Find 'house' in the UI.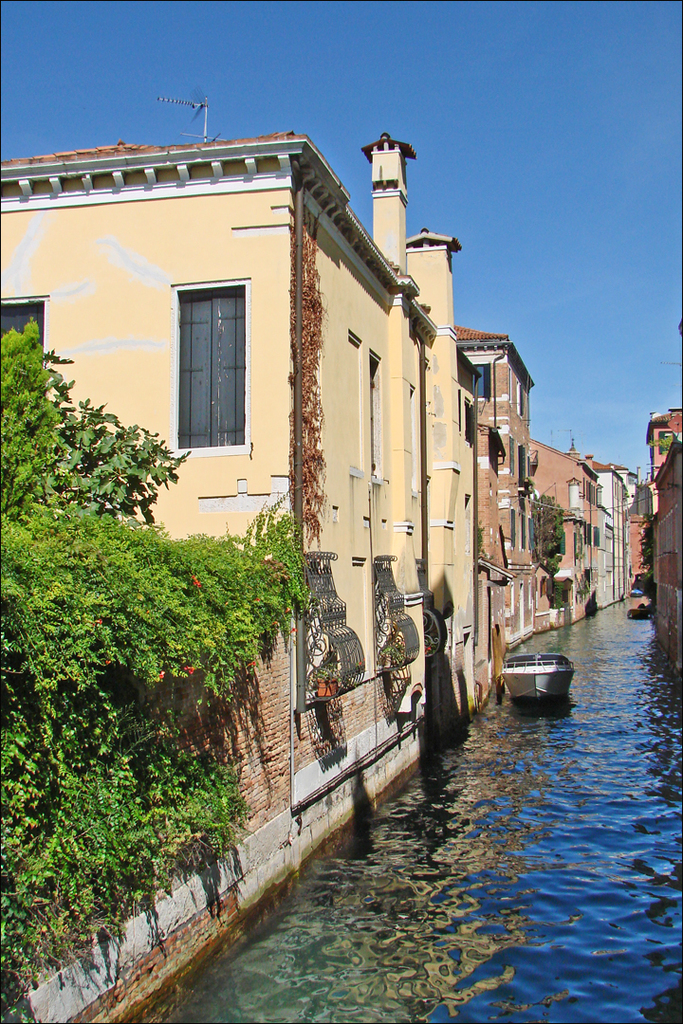
UI element at bbox=[444, 322, 613, 655].
